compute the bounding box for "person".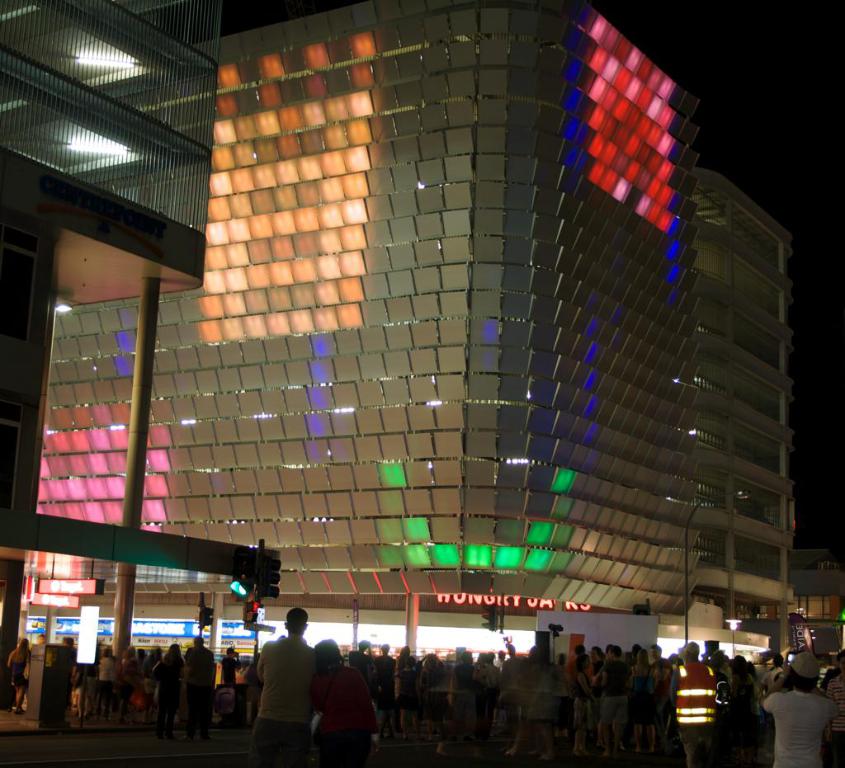
box(596, 647, 633, 755).
